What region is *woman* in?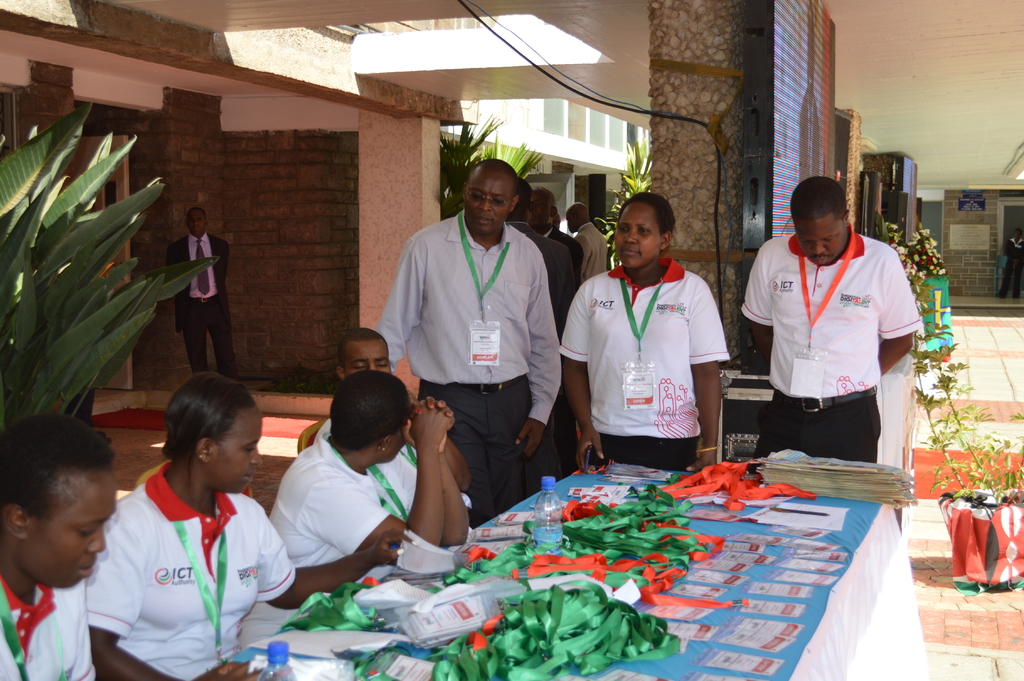
[85, 375, 414, 680].
